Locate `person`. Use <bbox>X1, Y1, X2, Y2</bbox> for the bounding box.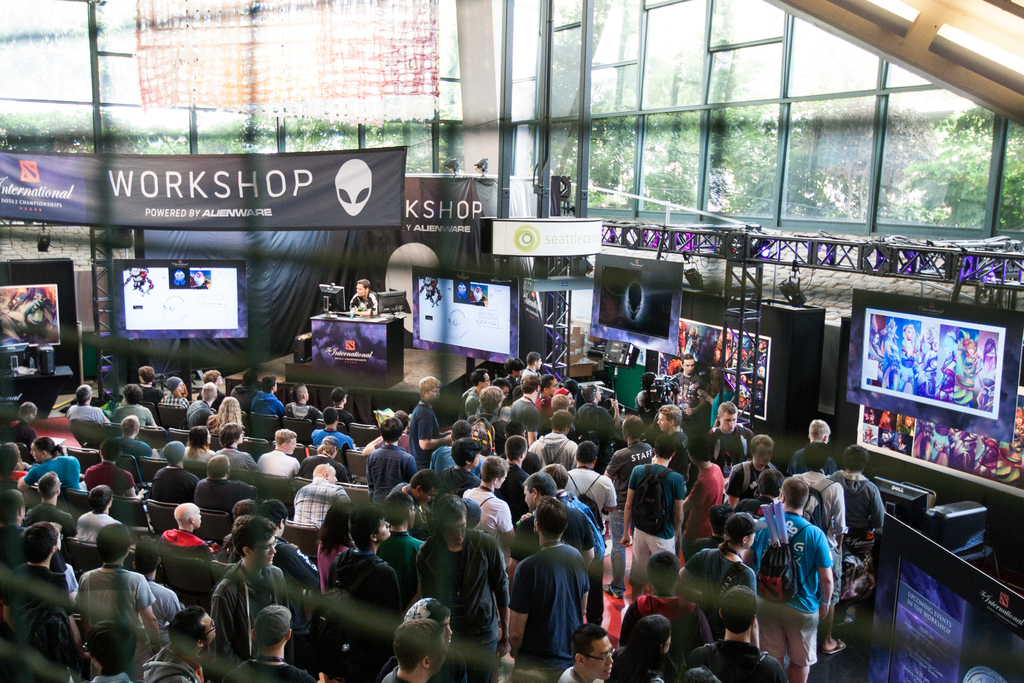
<bbox>792, 414, 840, 475</bbox>.
